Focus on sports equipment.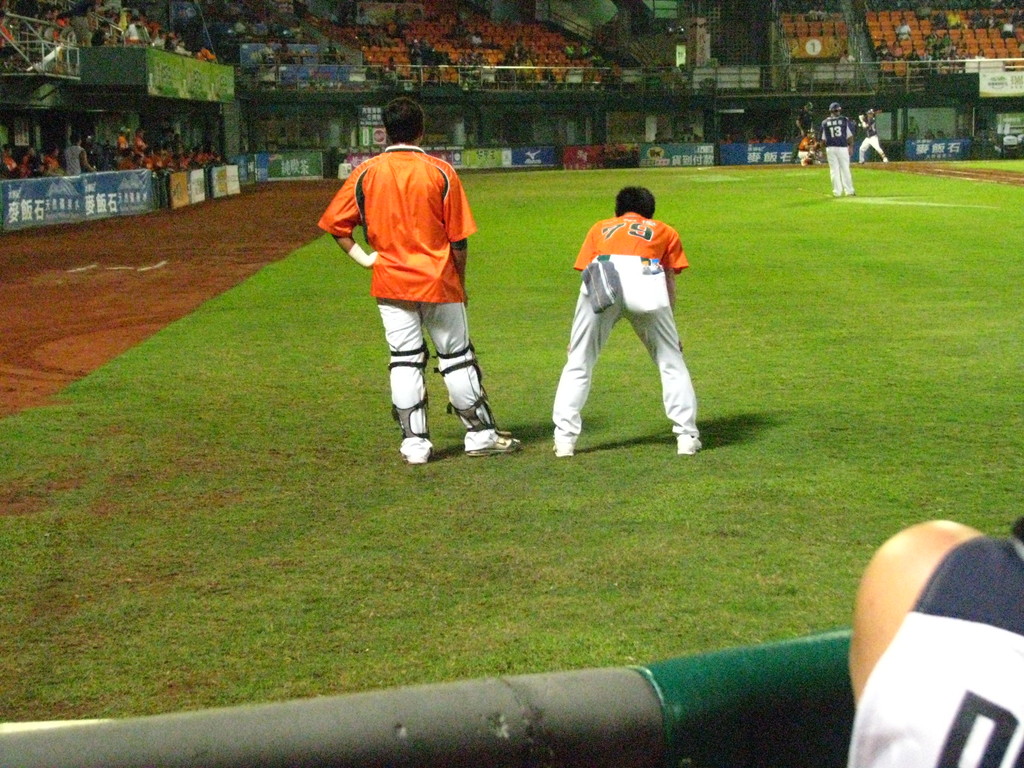
Focused at x1=547 y1=436 x2=572 y2=458.
